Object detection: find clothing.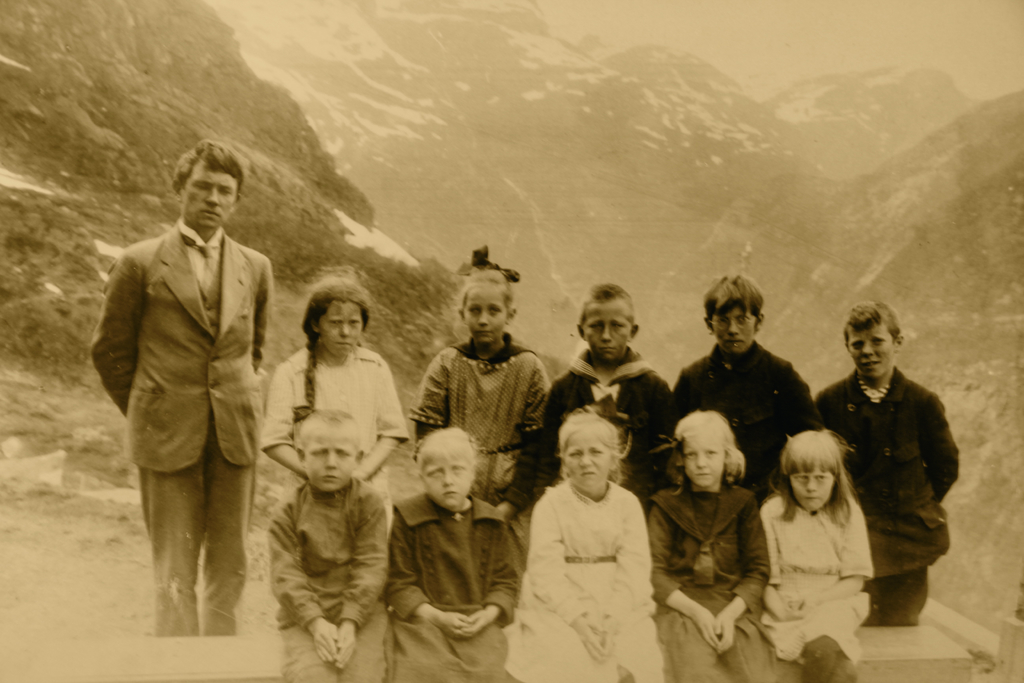
rect(546, 342, 672, 472).
